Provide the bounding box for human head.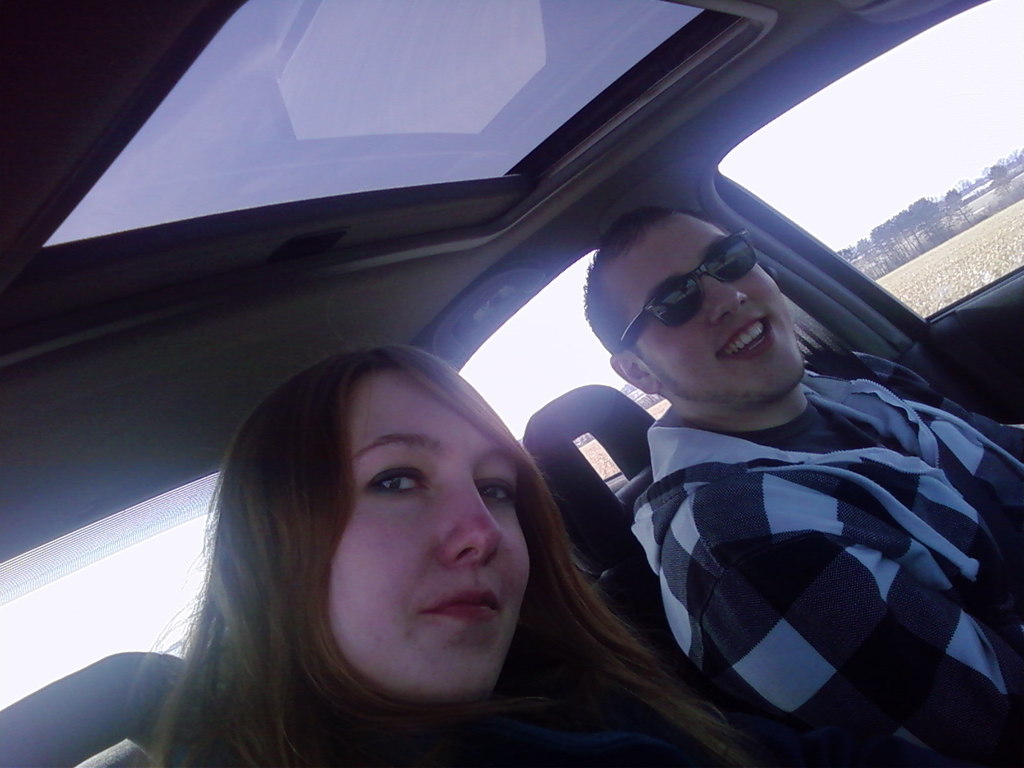
257/324/552/703.
